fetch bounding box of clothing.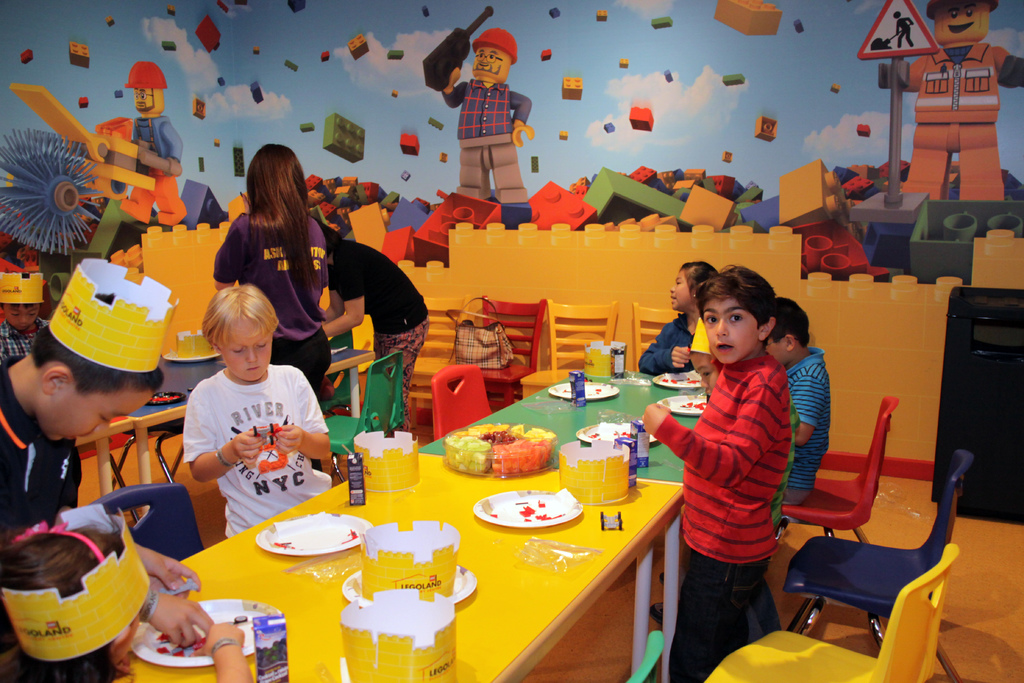
Bbox: (0, 356, 83, 538).
